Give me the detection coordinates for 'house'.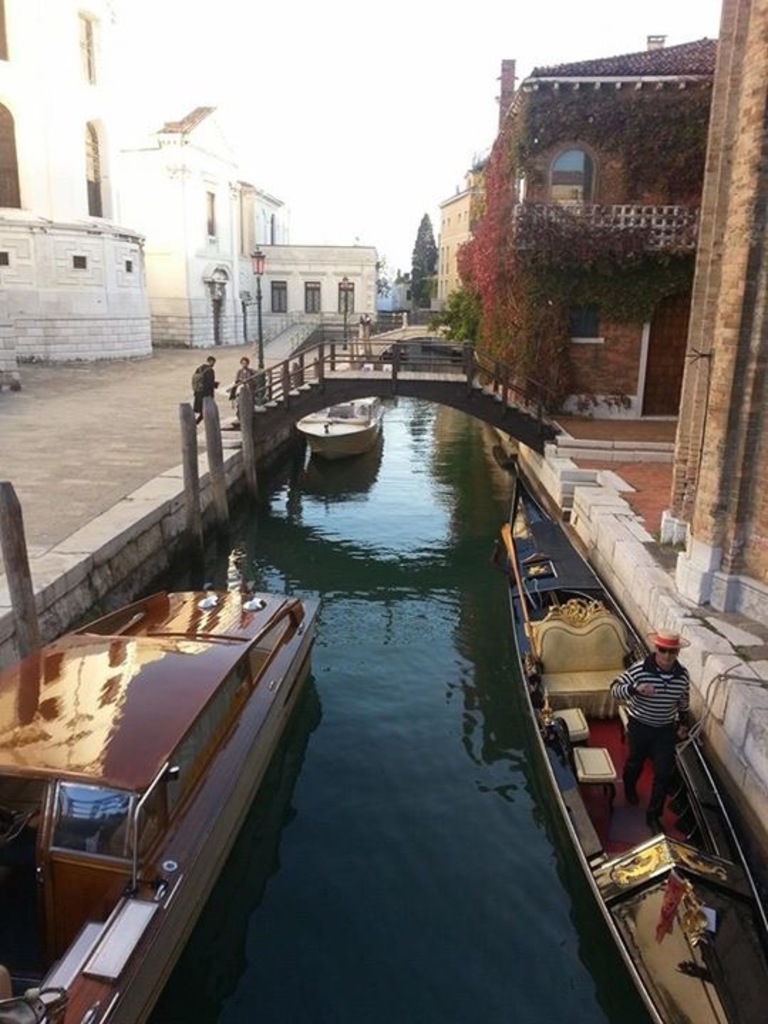
<bbox>0, 0, 154, 378</bbox>.
